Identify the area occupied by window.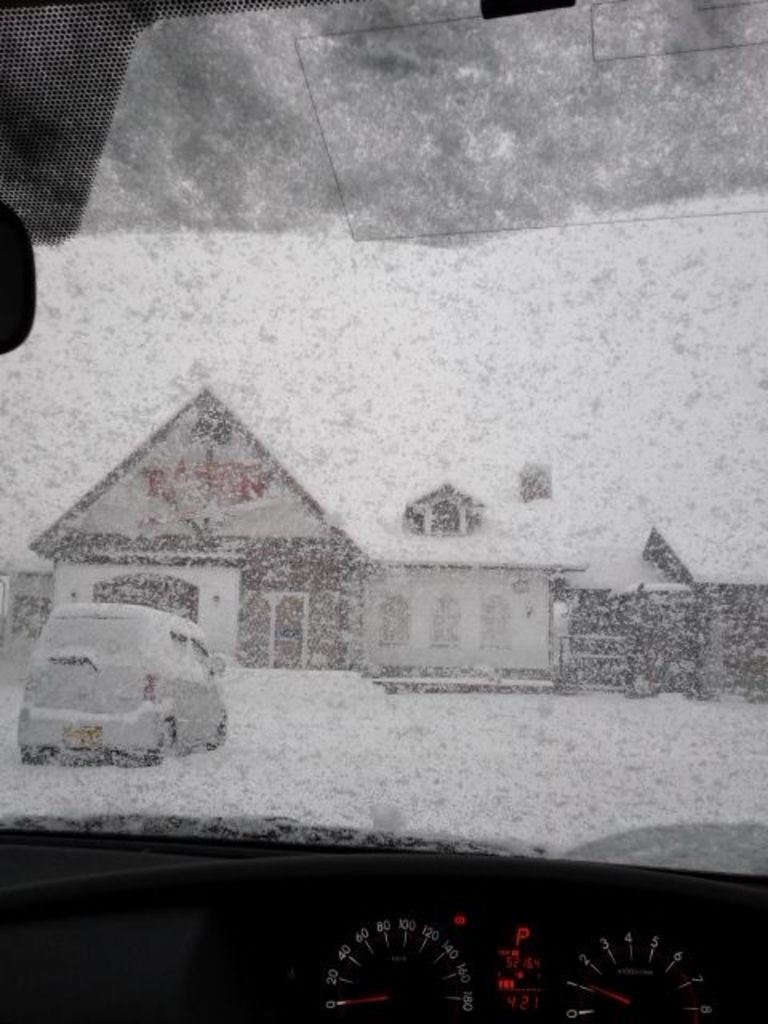
Area: <bbox>96, 584, 198, 627</bbox>.
